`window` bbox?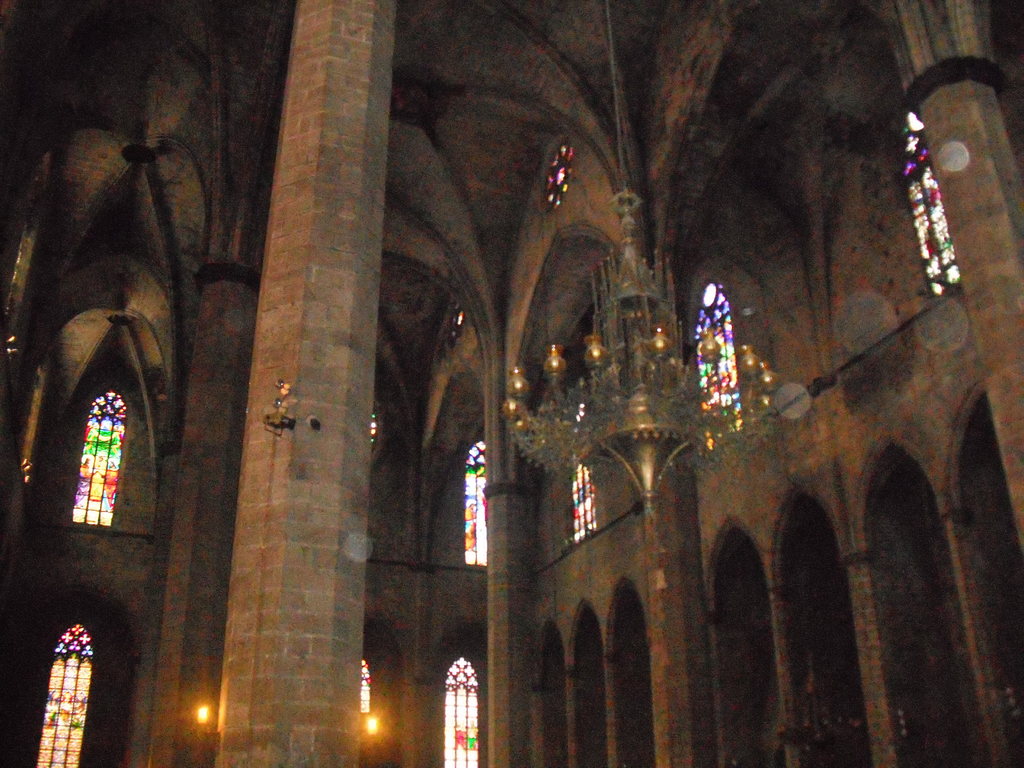
x1=437, y1=653, x2=483, y2=767
